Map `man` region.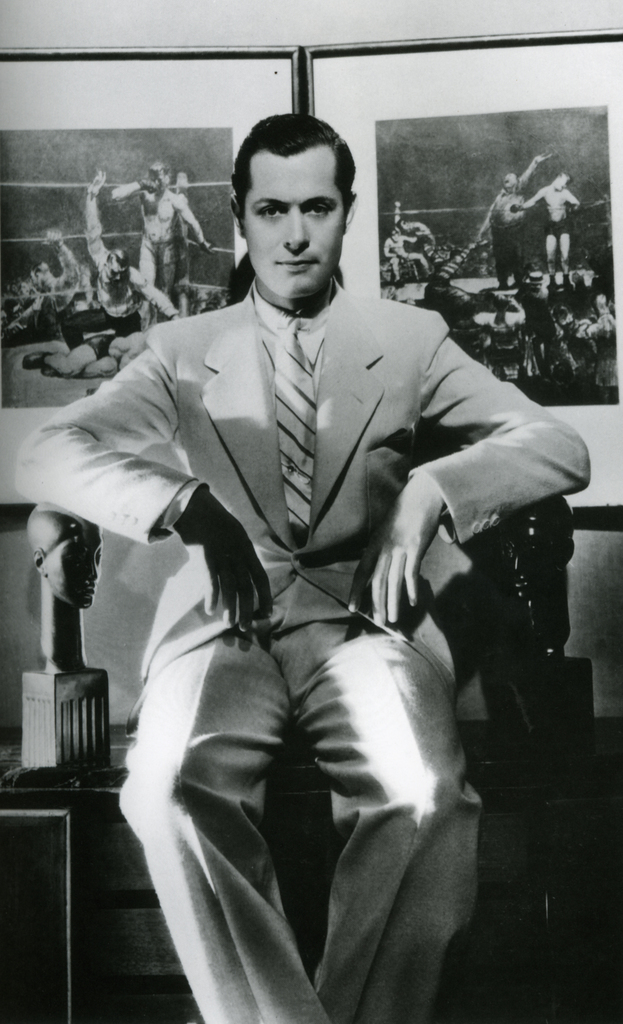
Mapped to rect(111, 161, 215, 298).
